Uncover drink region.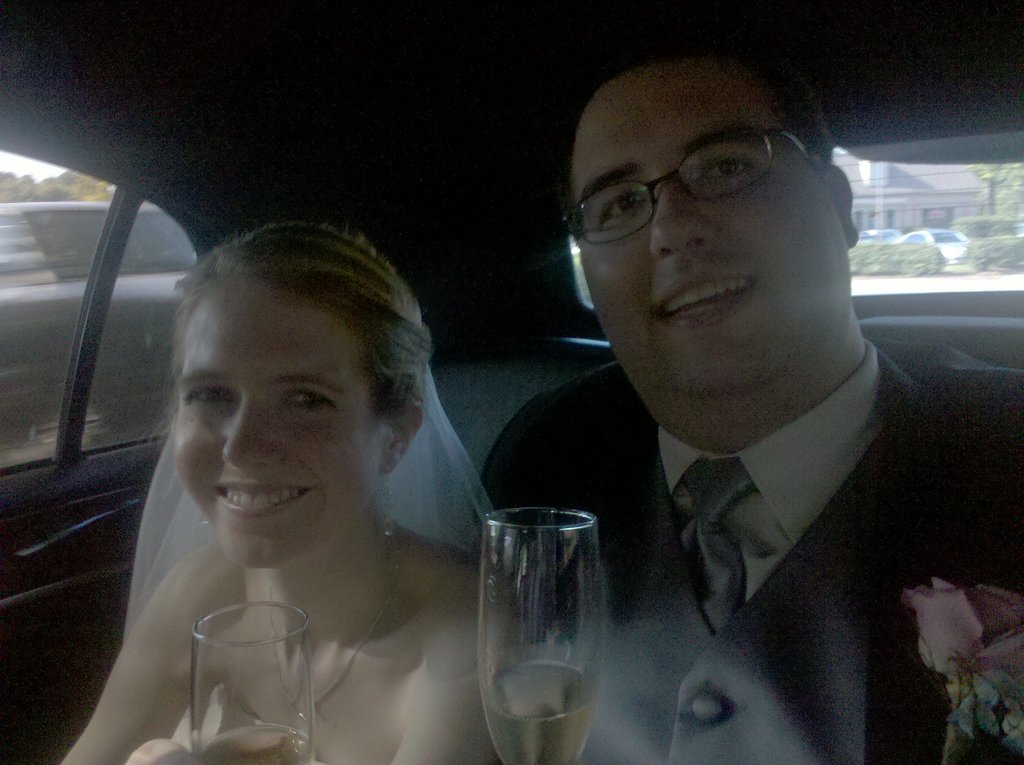
Uncovered: pyautogui.locateOnScreen(198, 724, 312, 764).
